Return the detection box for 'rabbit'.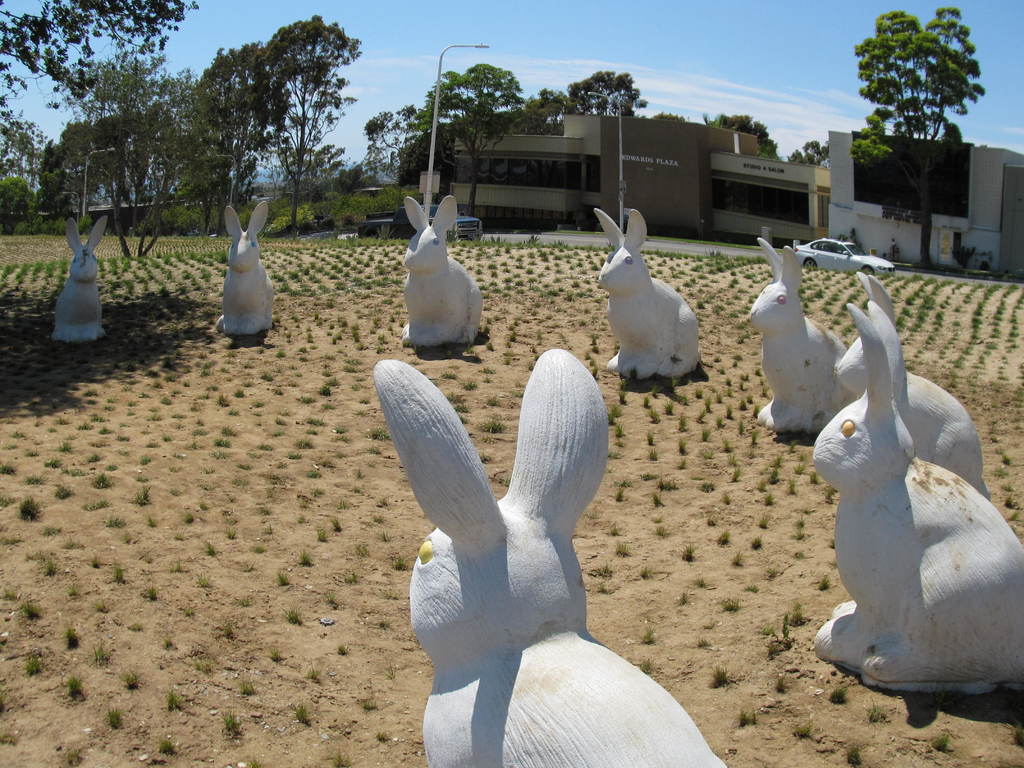
(x1=831, y1=268, x2=993, y2=500).
